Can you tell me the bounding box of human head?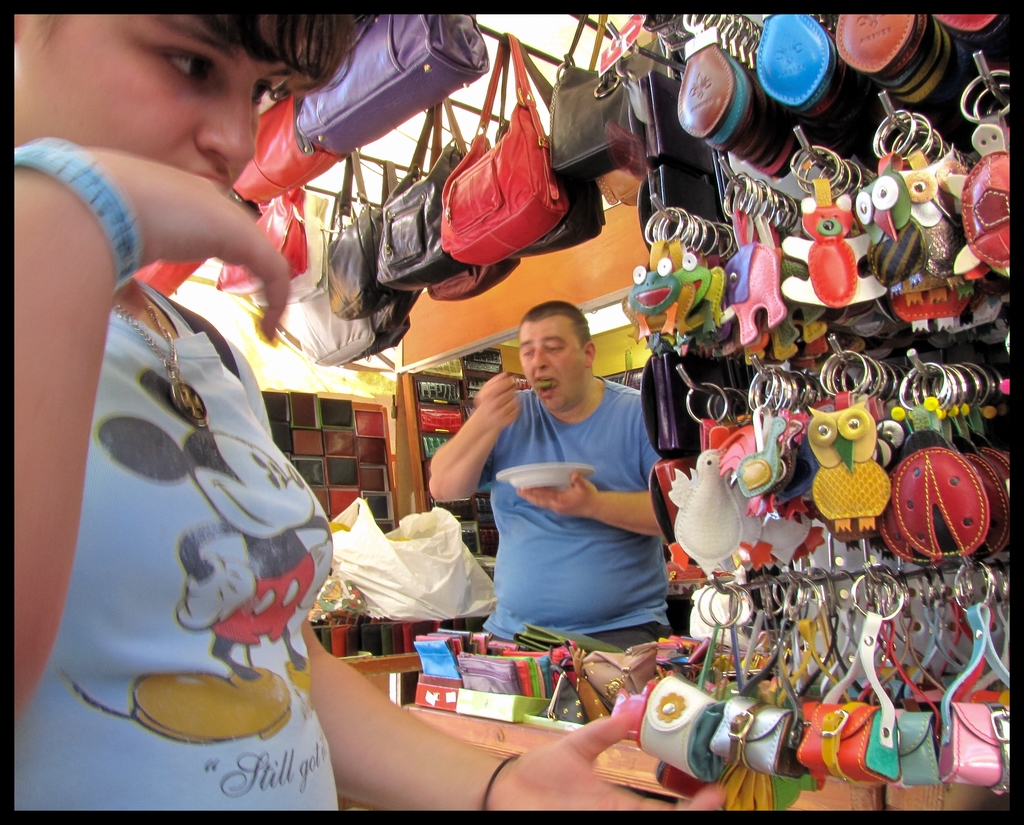
15 13 357 191.
